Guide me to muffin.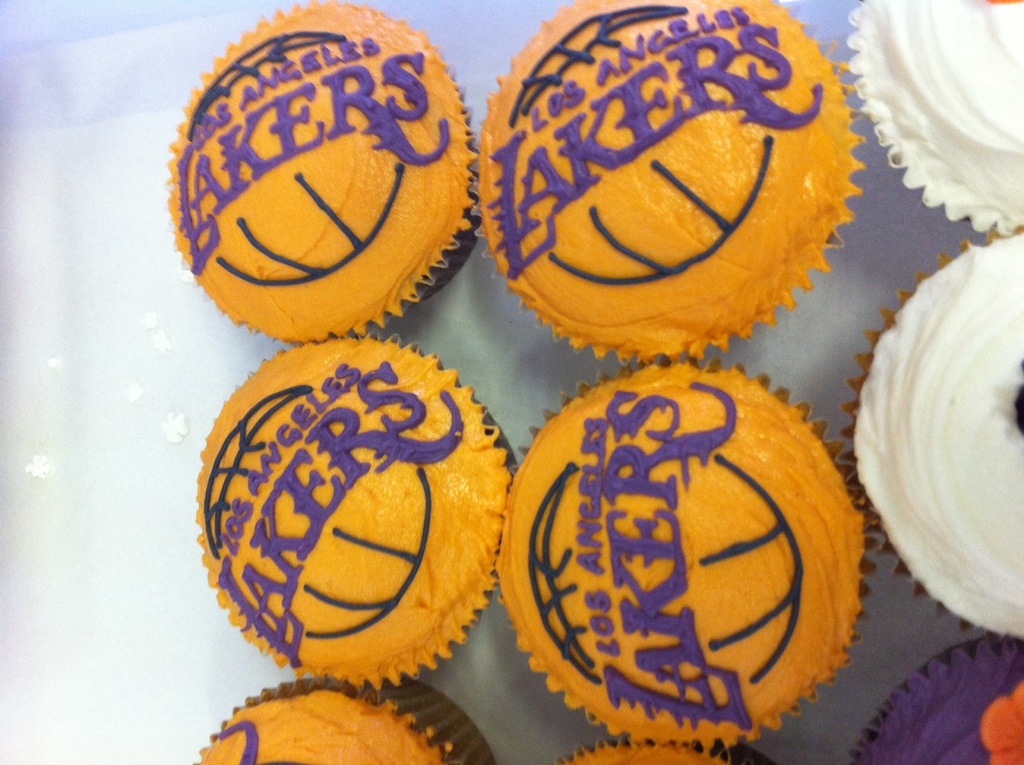
Guidance: box=[188, 326, 524, 695].
